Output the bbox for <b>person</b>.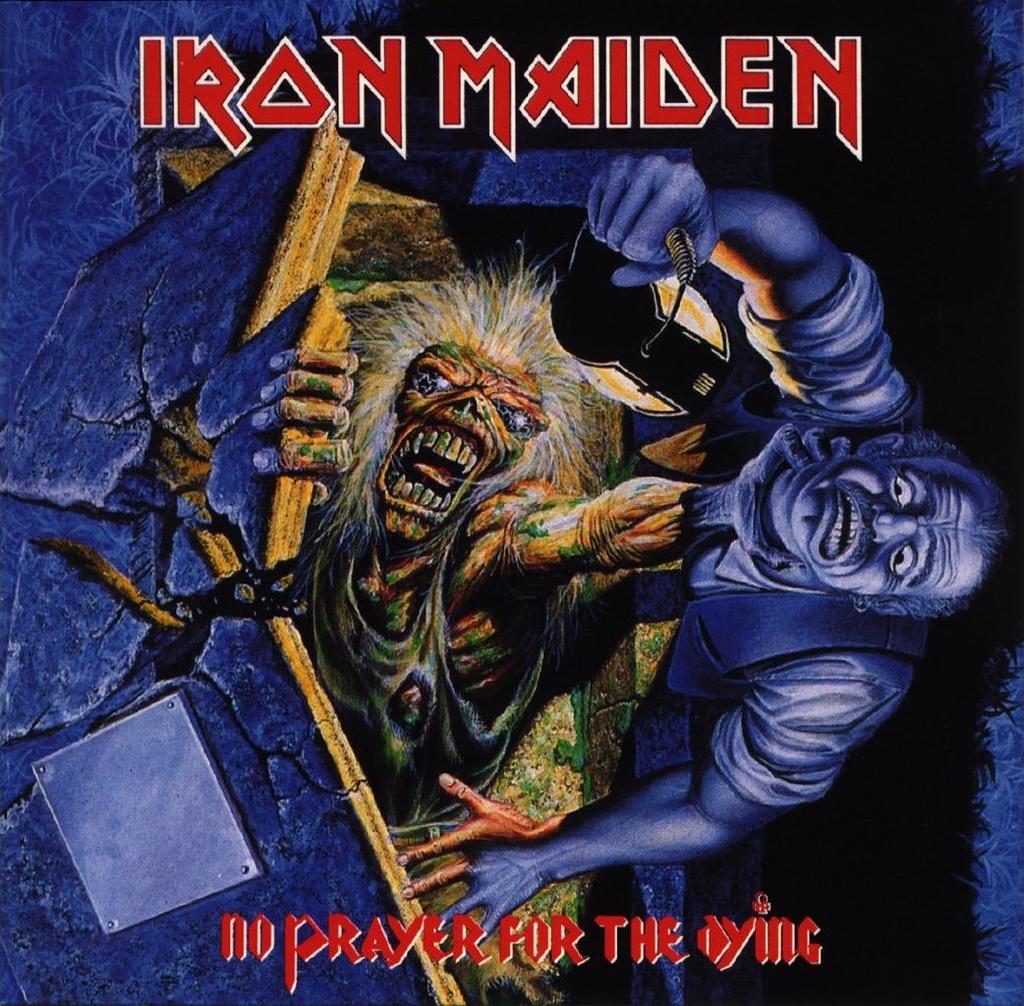
bbox=(371, 133, 996, 974).
